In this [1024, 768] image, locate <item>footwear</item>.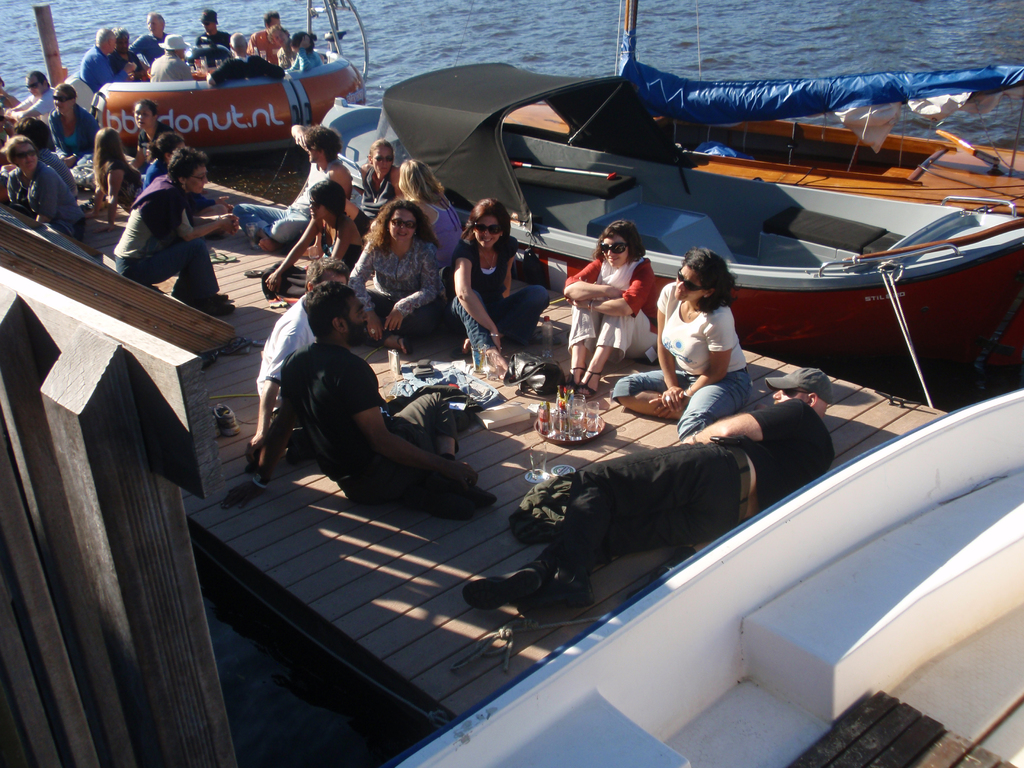
Bounding box: rect(211, 249, 242, 265).
